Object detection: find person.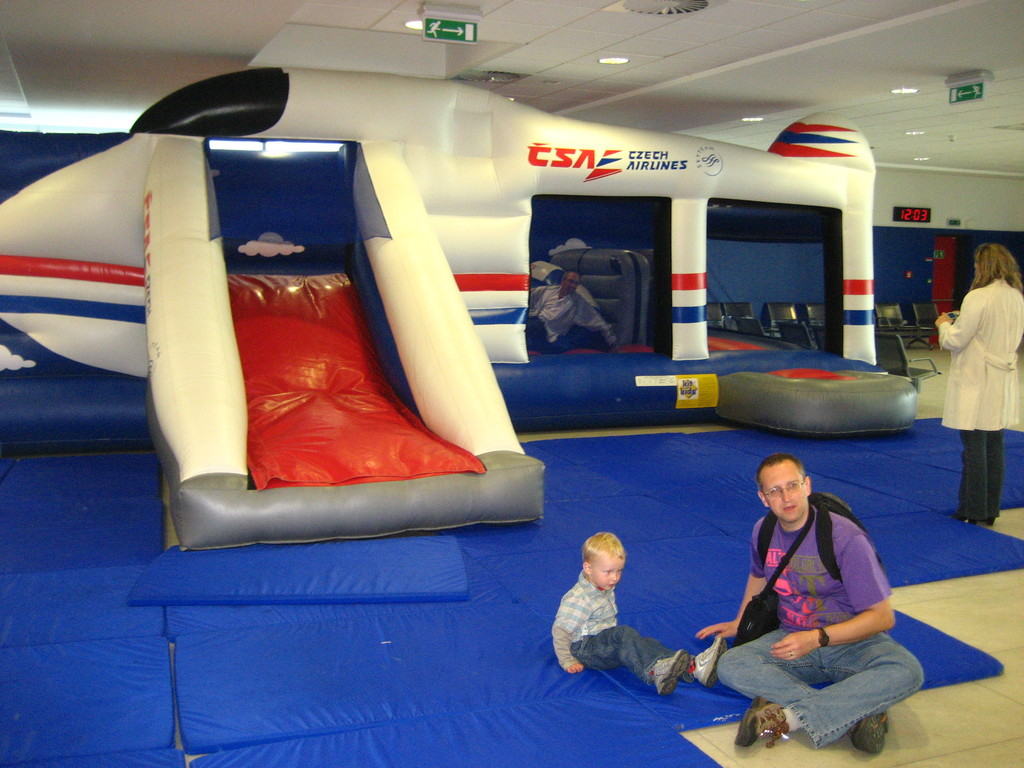
BBox(527, 267, 616, 358).
